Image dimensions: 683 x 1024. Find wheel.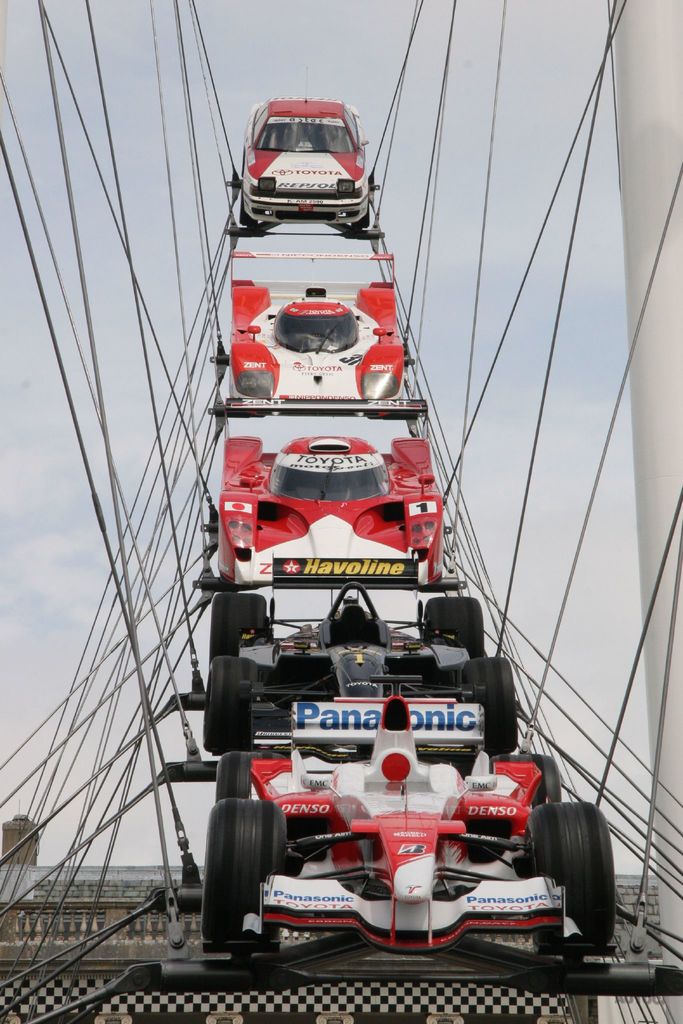
x1=534, y1=802, x2=614, y2=945.
